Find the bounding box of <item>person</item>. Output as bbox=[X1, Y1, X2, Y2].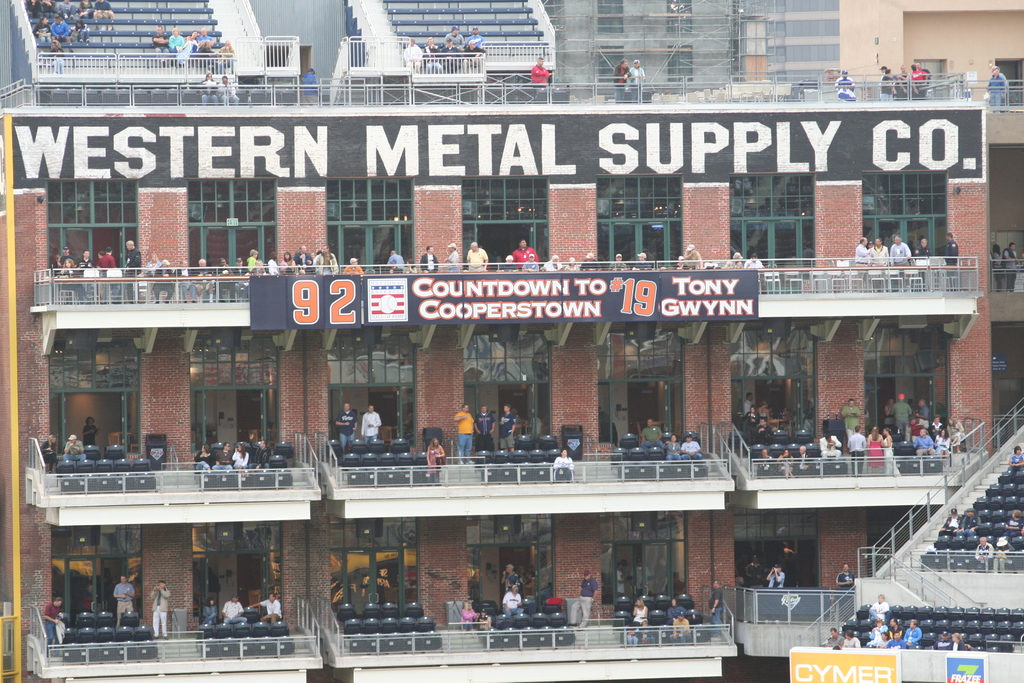
bbox=[115, 573, 134, 634].
